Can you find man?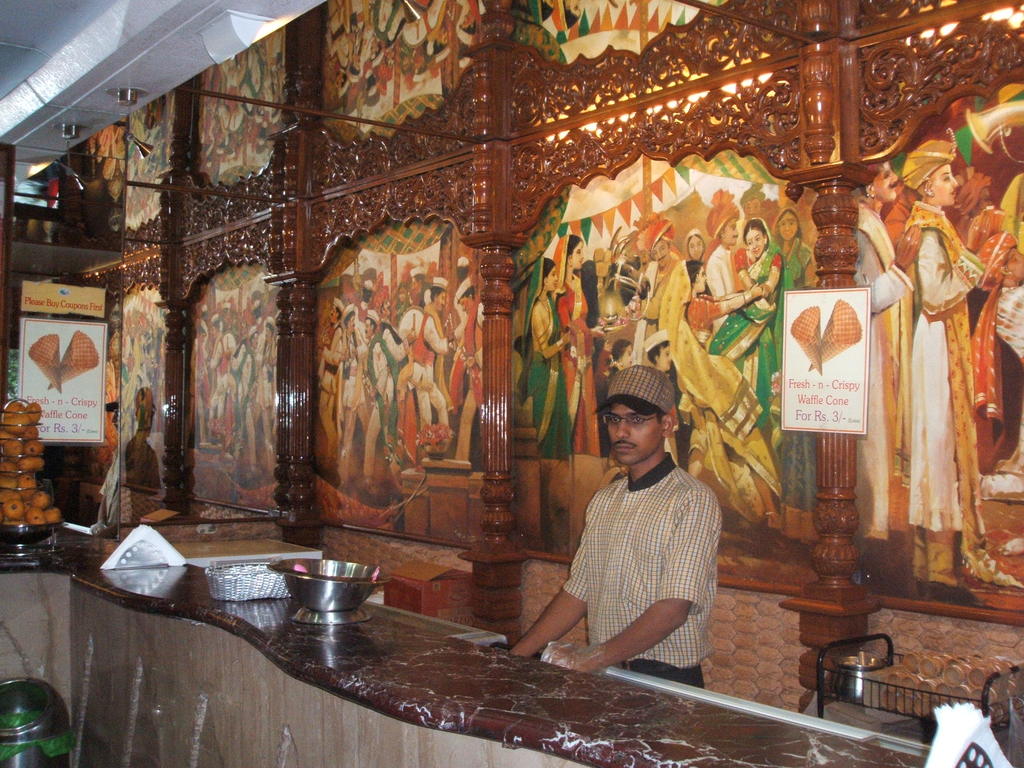
Yes, bounding box: x1=455 y1=277 x2=487 y2=406.
